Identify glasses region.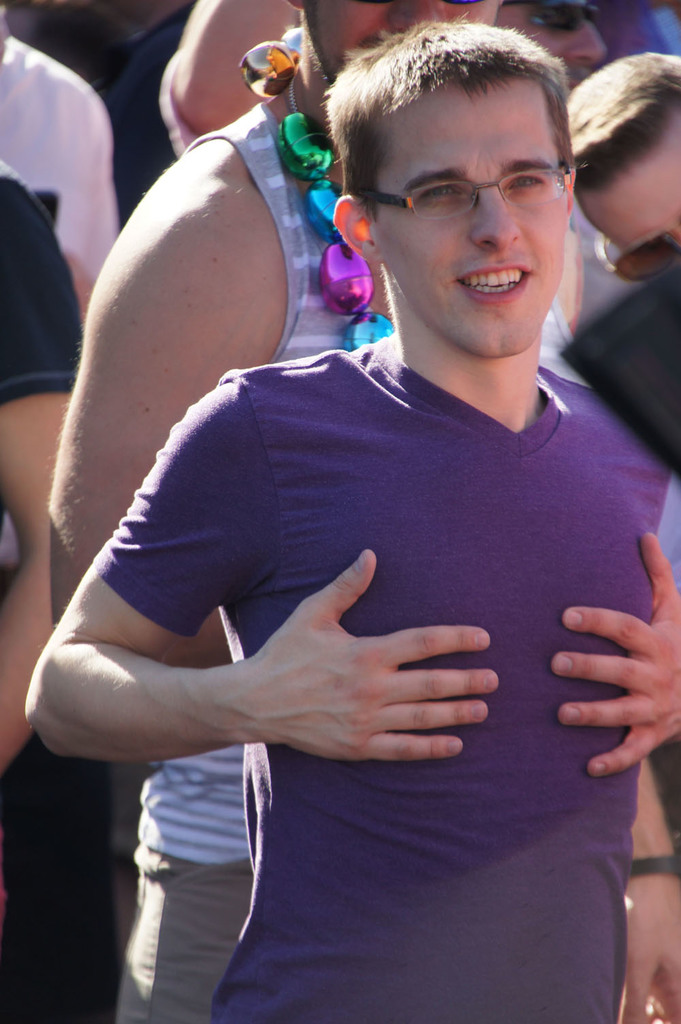
Region: [x1=356, y1=154, x2=558, y2=212].
